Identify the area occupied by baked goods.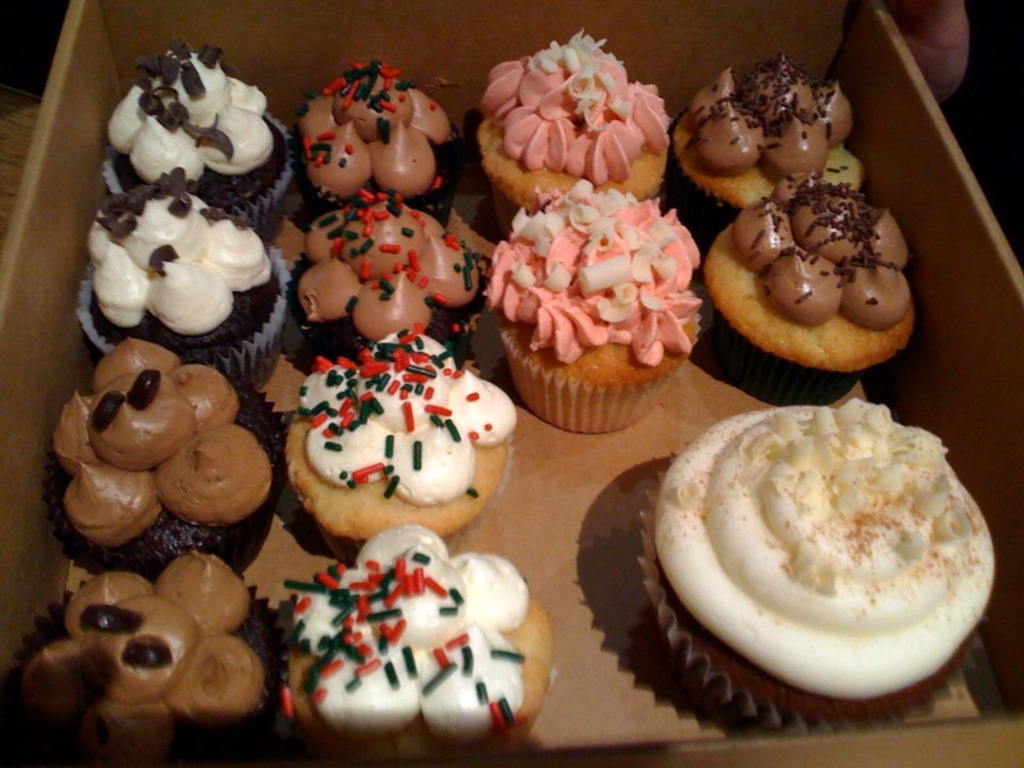
Area: x1=475 y1=28 x2=678 y2=234.
